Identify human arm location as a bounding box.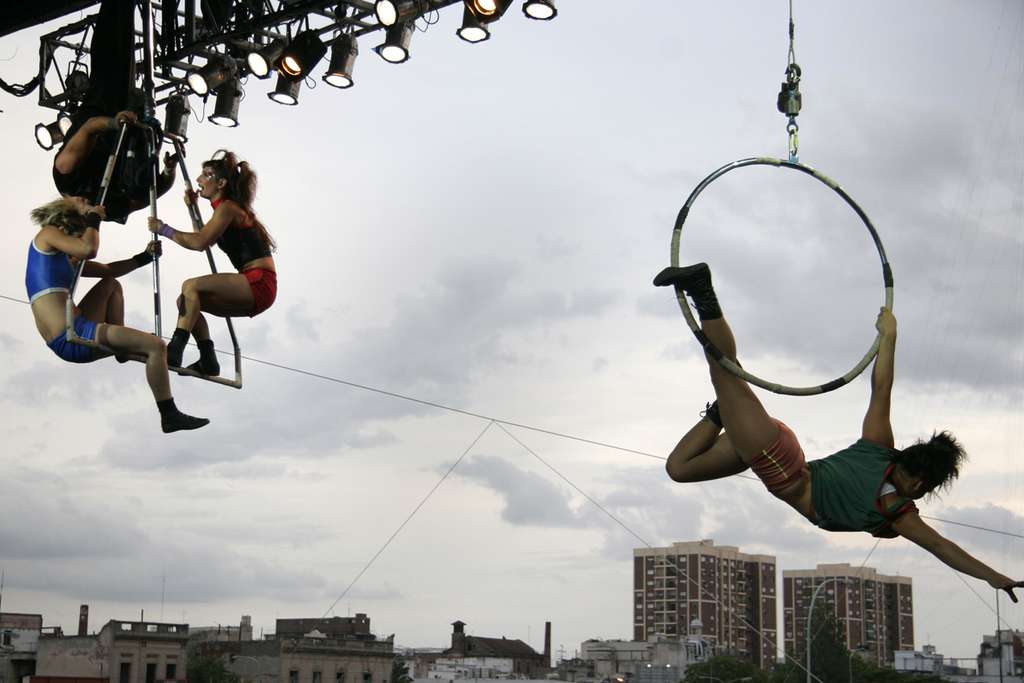
rect(49, 114, 141, 177).
